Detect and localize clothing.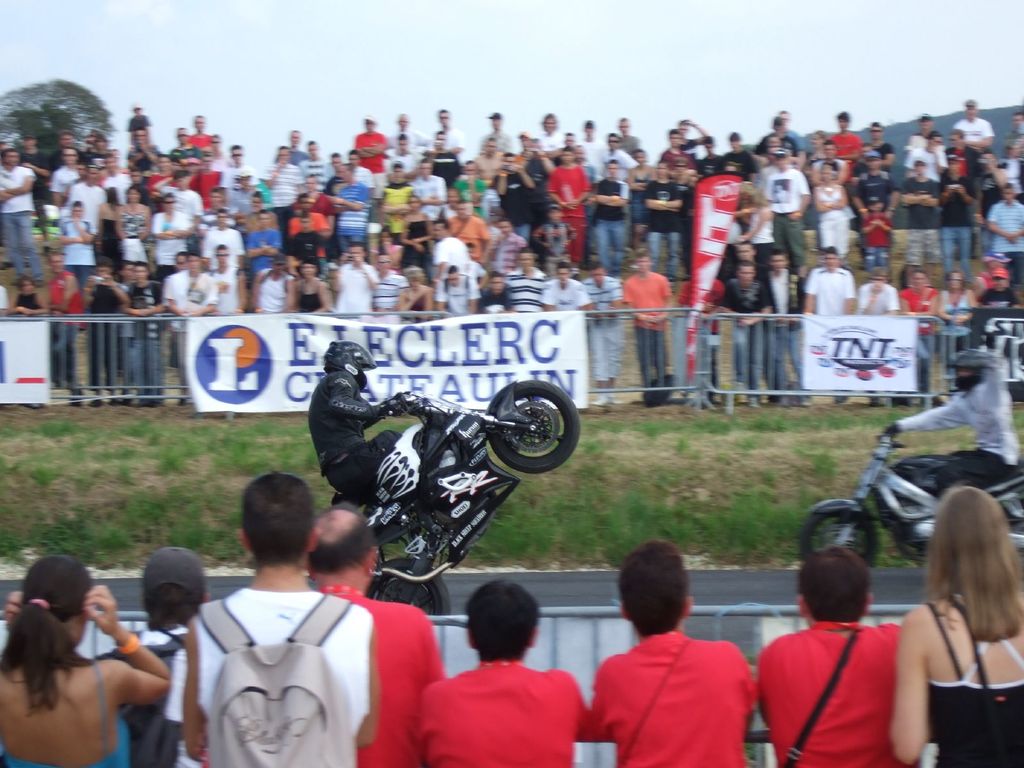
Localized at (621, 133, 643, 157).
